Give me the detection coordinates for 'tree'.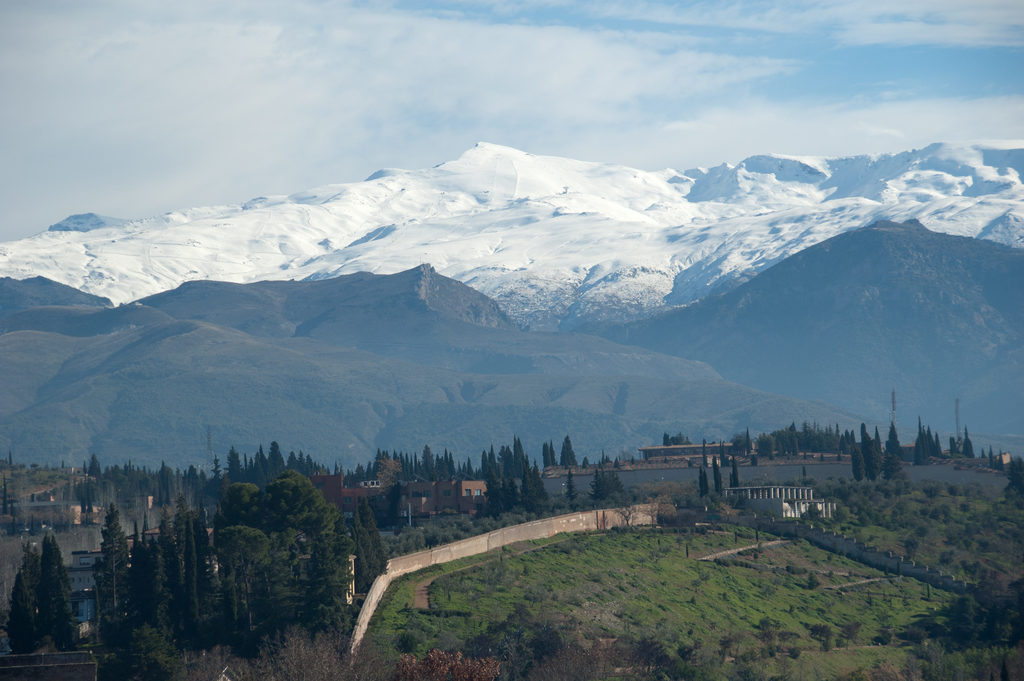
[634,482,697,509].
